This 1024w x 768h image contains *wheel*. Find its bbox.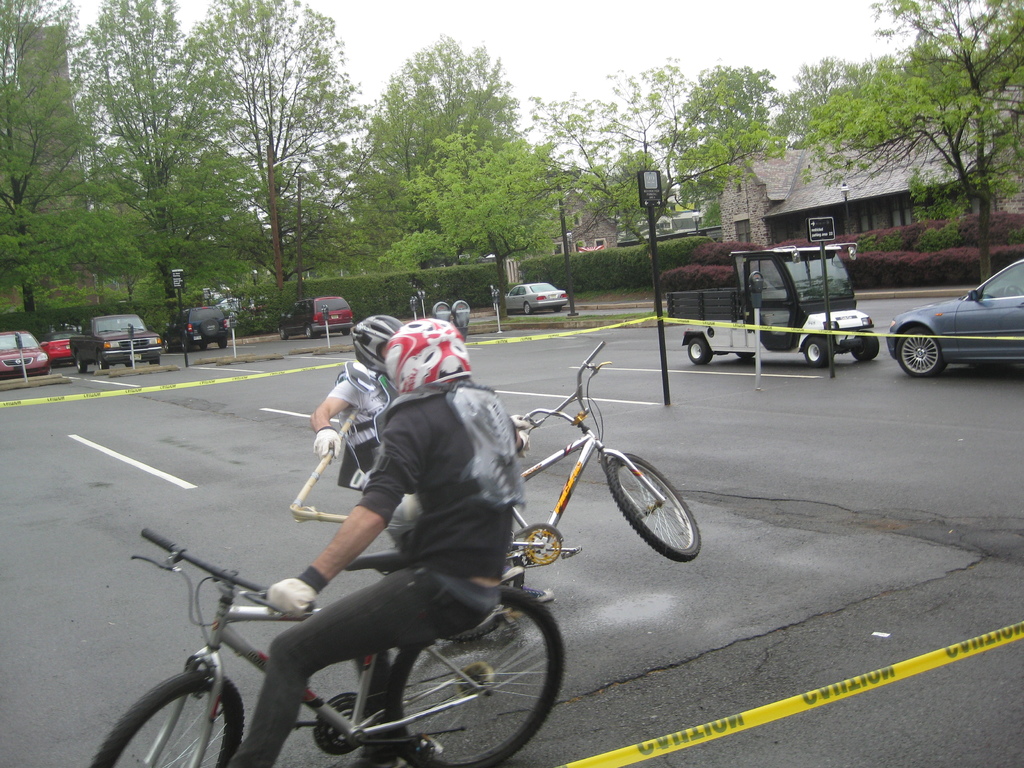
left=280, top=330, right=288, bottom=340.
